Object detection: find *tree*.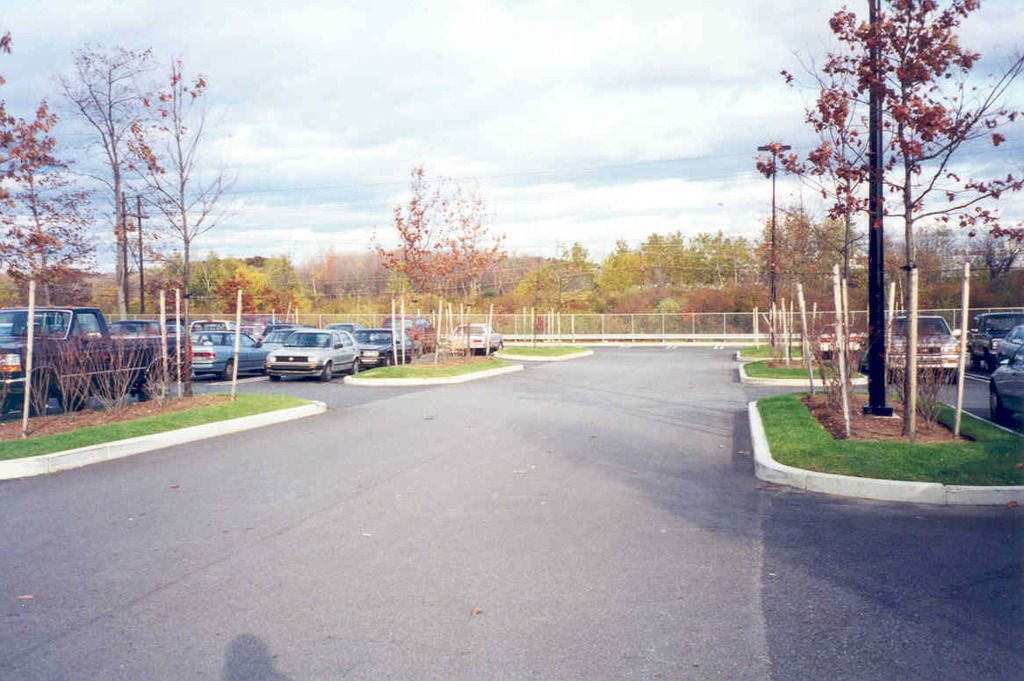
bbox=[0, 34, 99, 313].
